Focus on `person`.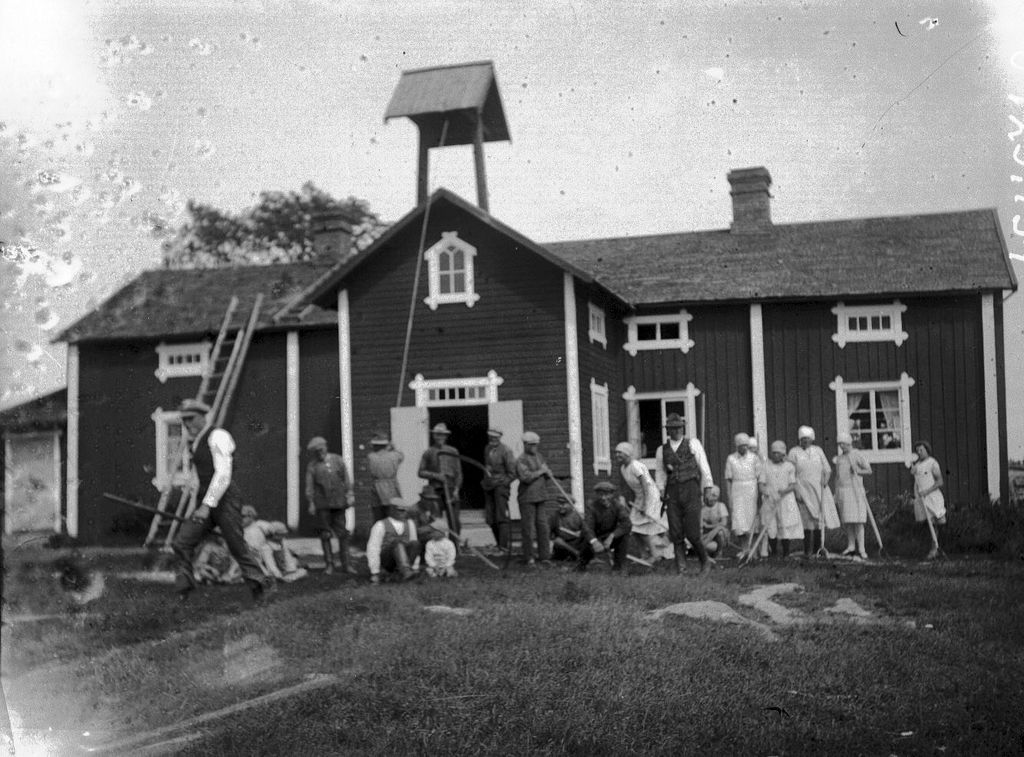
Focused at 910 439 947 554.
